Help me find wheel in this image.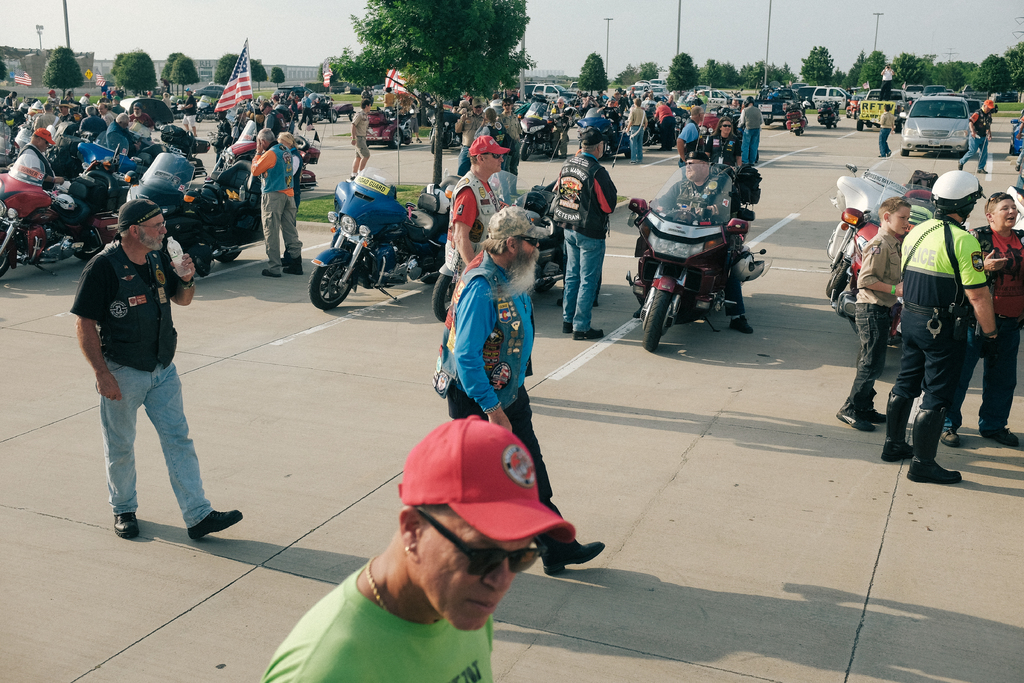
Found it: (x1=73, y1=245, x2=105, y2=260).
